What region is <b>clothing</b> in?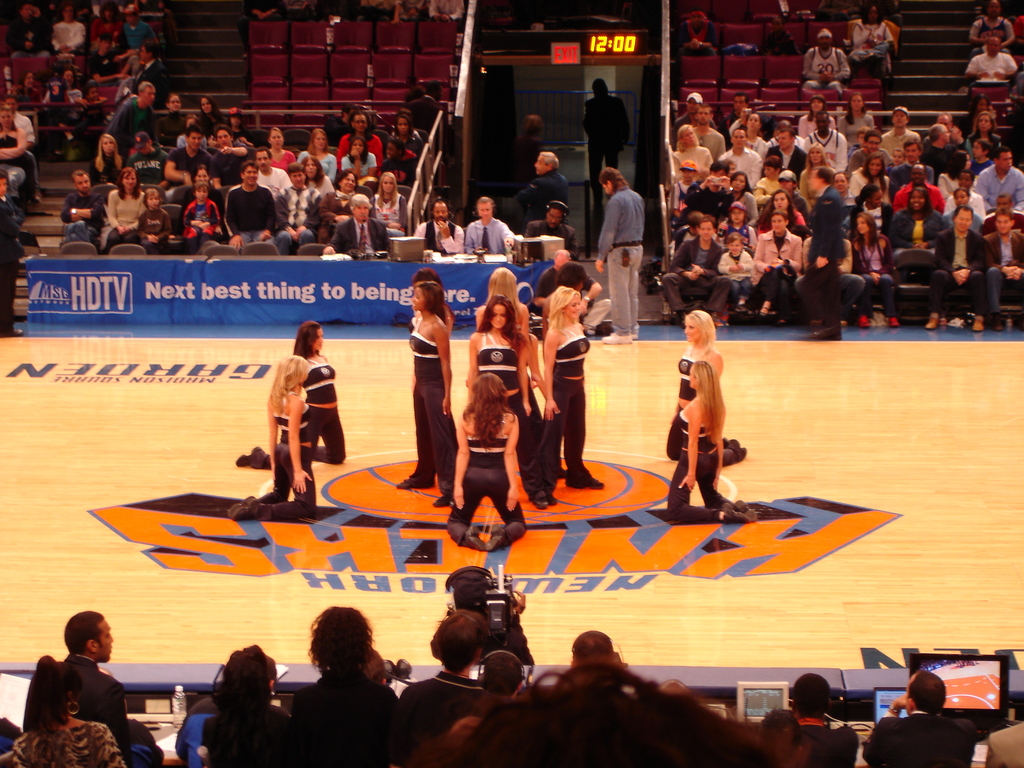
BBox(255, 358, 346, 468).
